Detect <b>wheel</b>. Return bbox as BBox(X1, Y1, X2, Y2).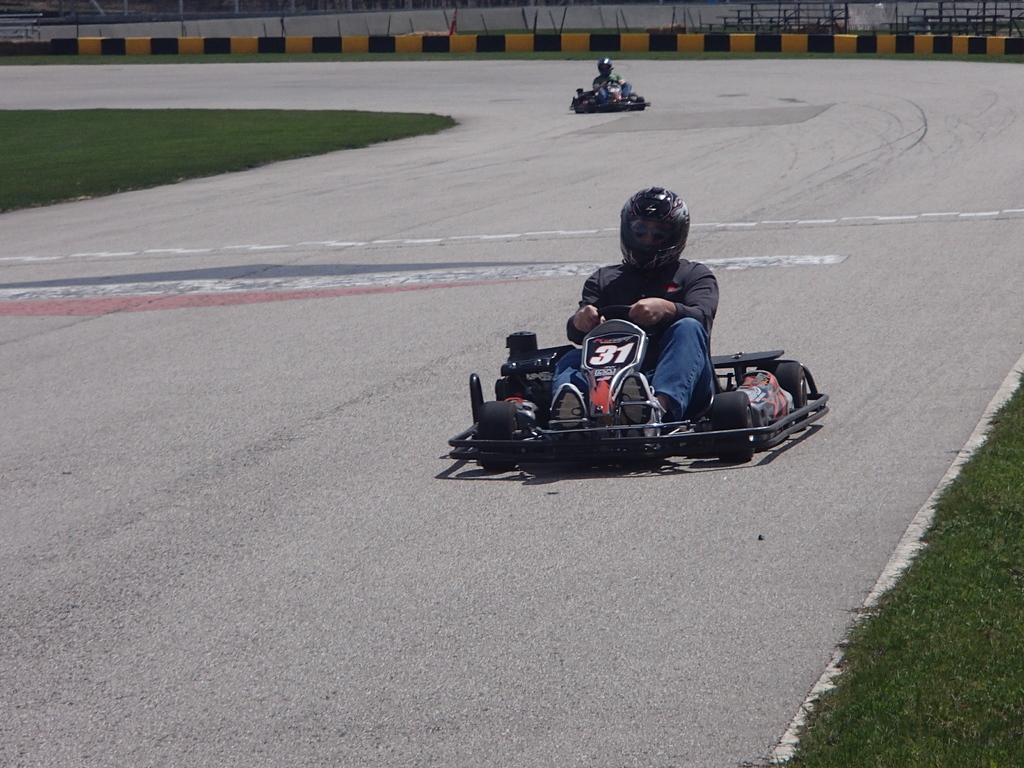
BBox(758, 361, 808, 427).
